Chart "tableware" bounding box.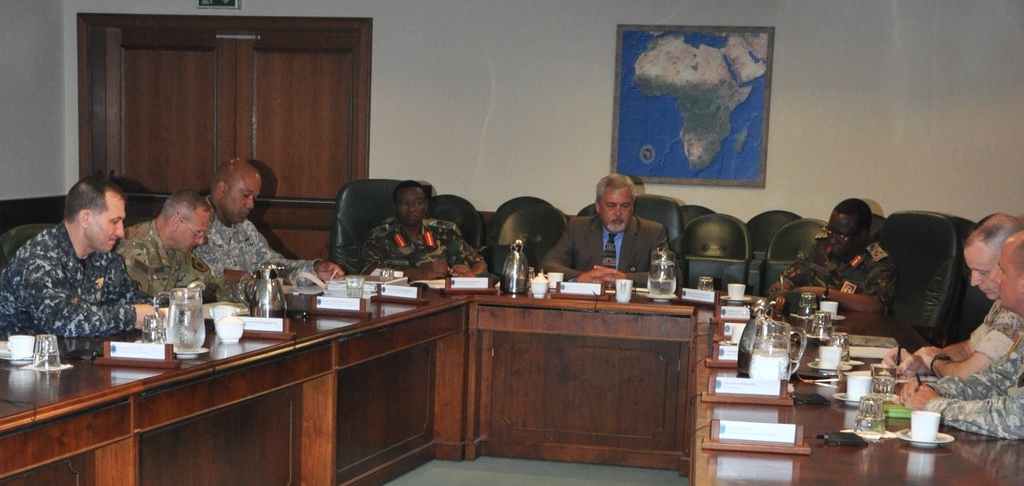
Charted: 728/284/744/301.
